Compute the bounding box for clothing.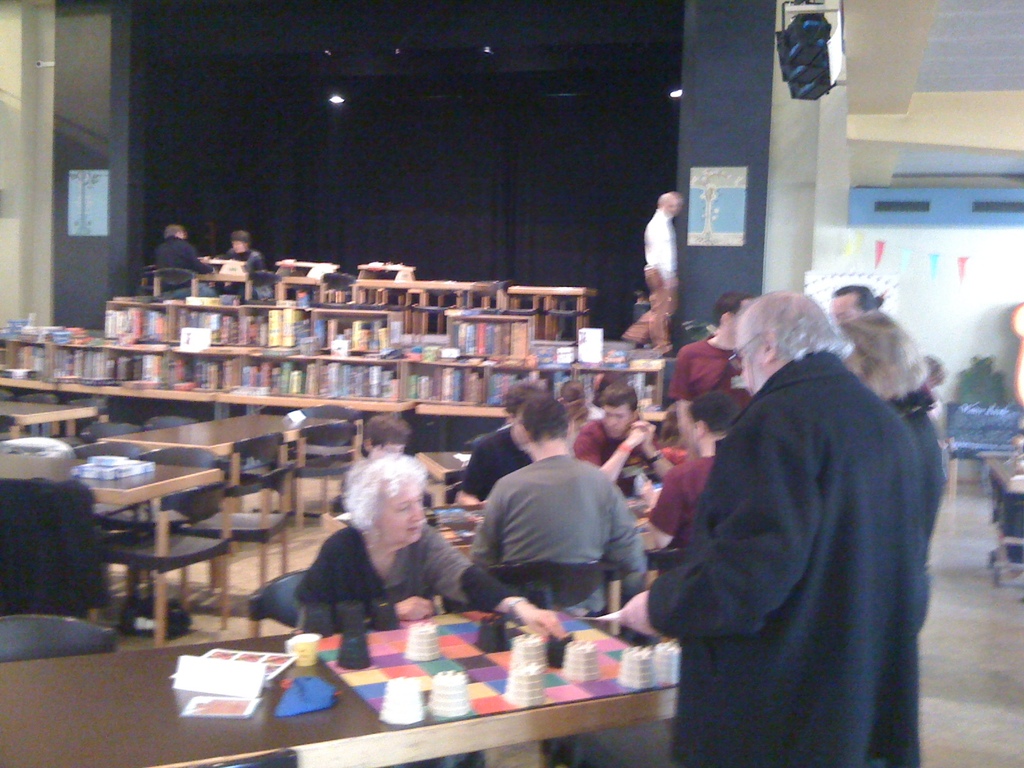
x1=644 y1=344 x2=932 y2=767.
